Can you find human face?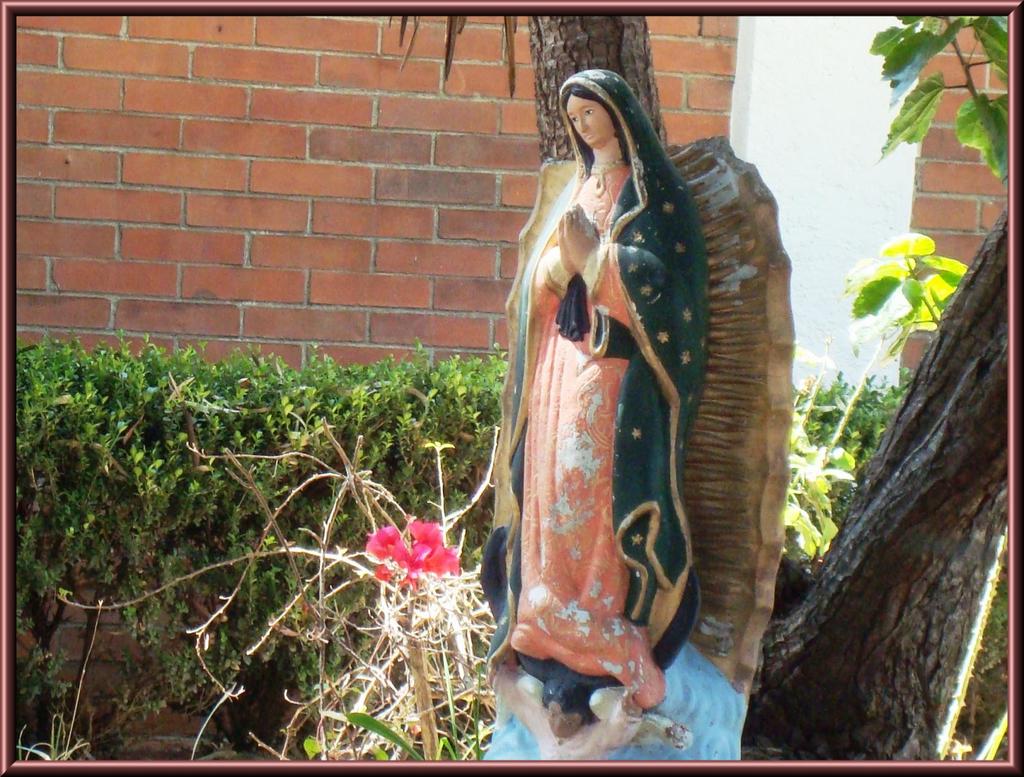
Yes, bounding box: l=566, t=95, r=612, b=145.
